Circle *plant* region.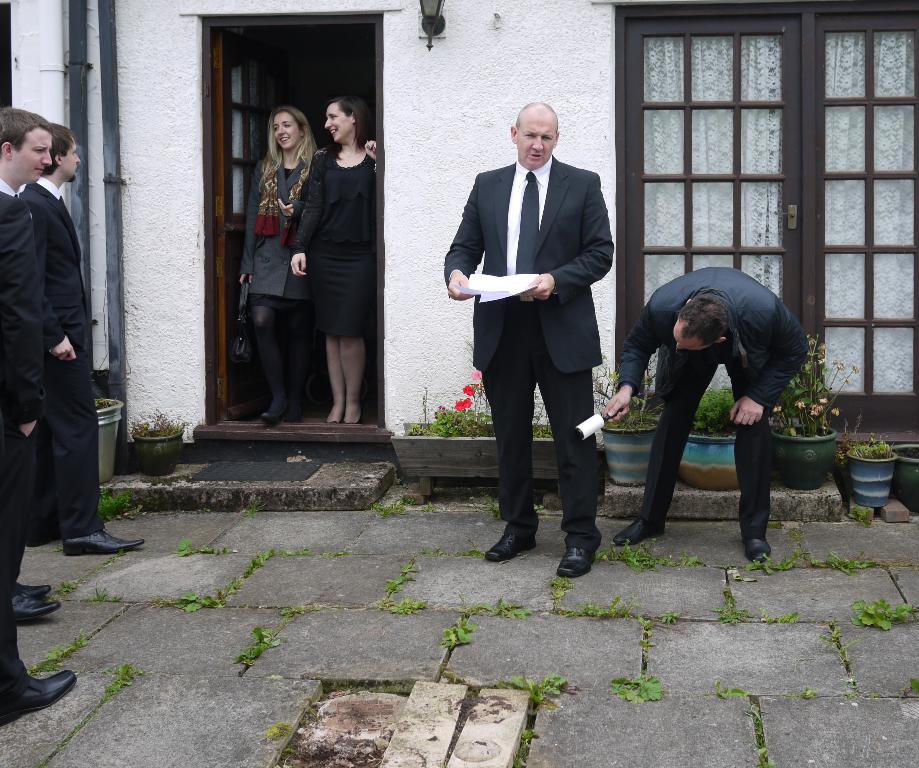
Region: box=[232, 621, 282, 666].
